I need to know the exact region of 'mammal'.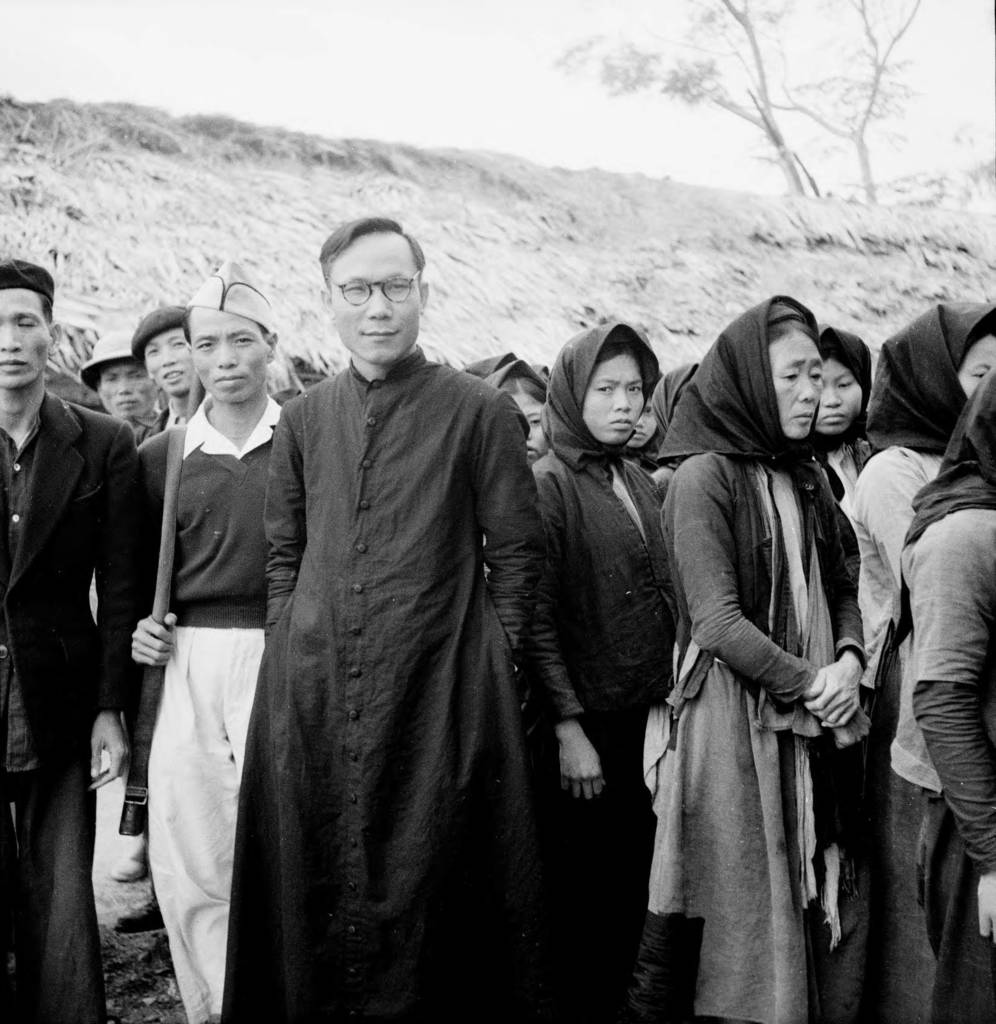
Region: bbox(77, 326, 162, 428).
